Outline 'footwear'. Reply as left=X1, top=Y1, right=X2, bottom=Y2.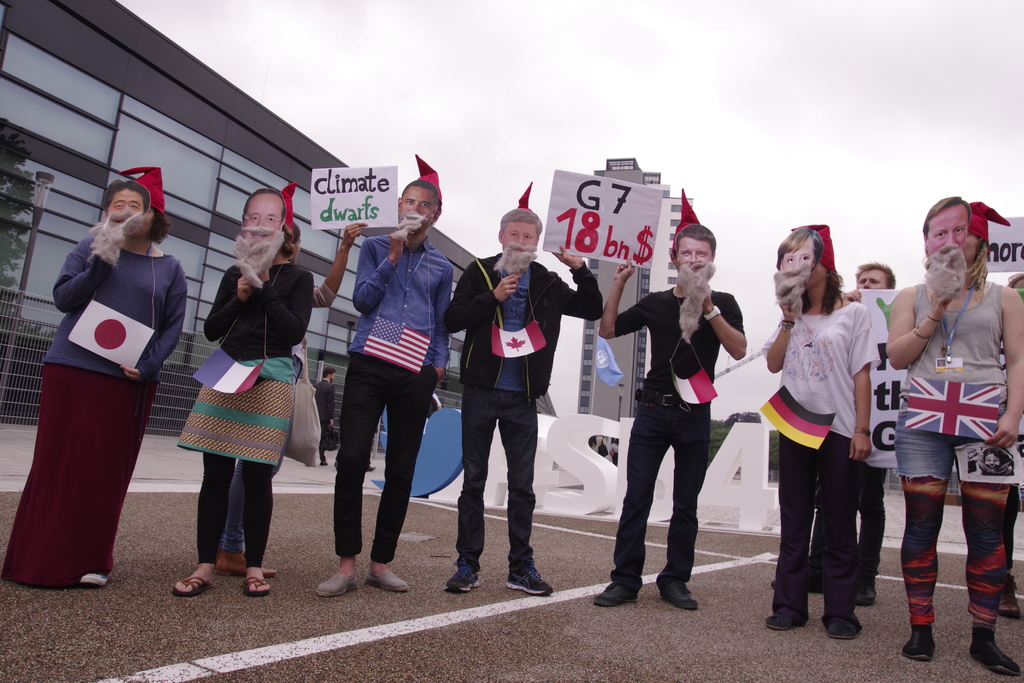
left=174, top=576, right=215, bottom=596.
